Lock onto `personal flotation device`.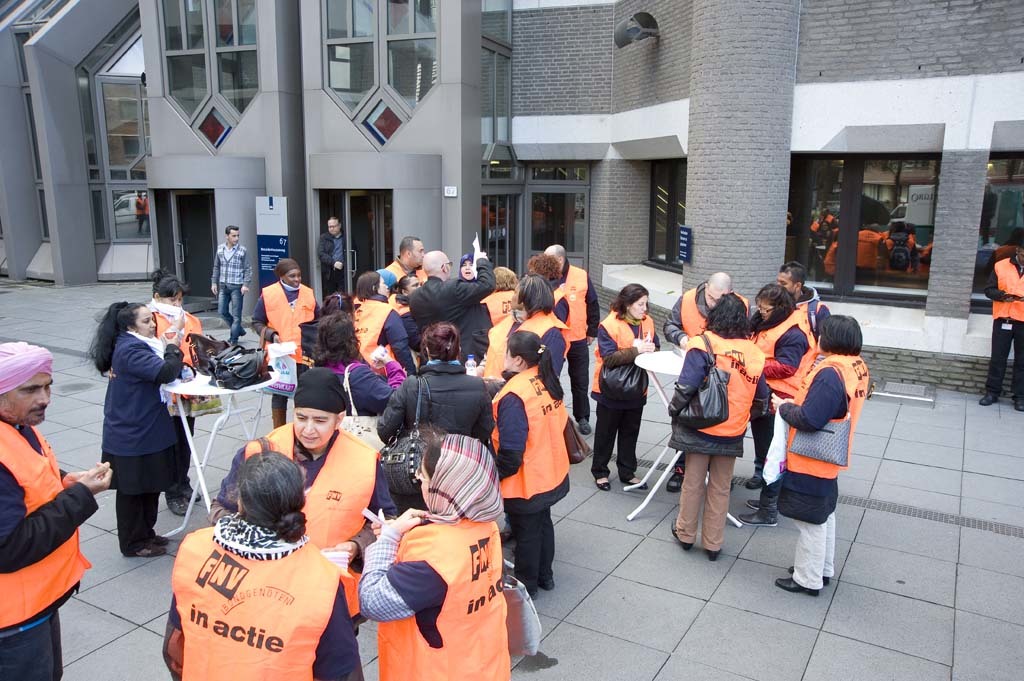
Locked: <bbox>377, 516, 514, 680</bbox>.
